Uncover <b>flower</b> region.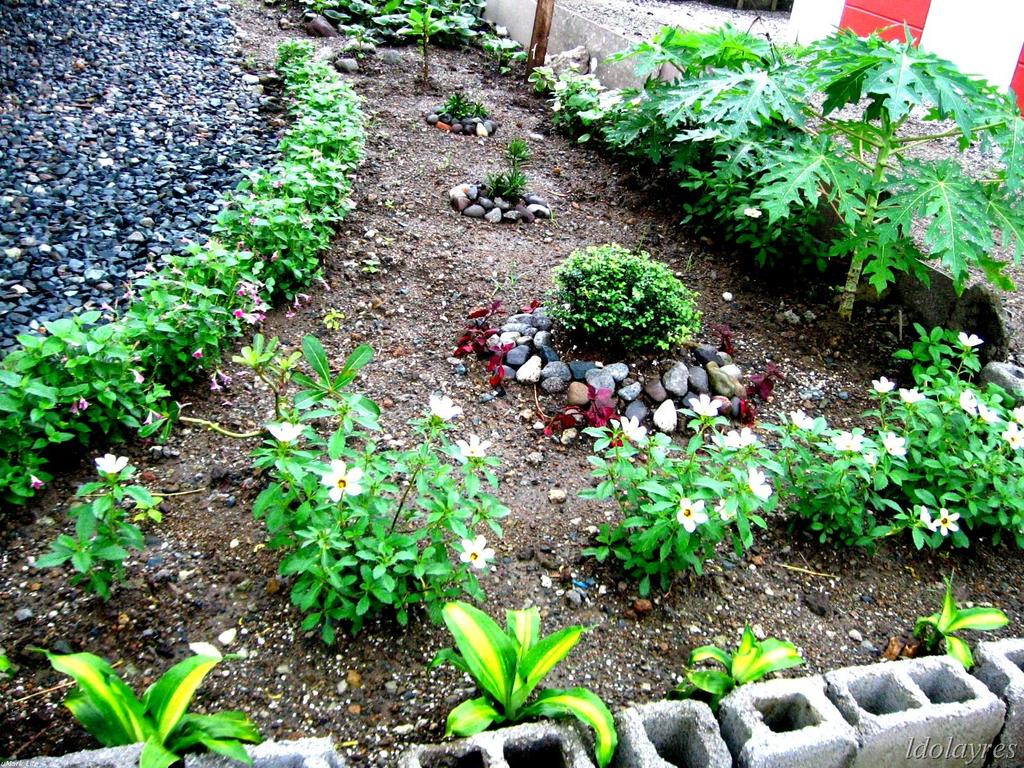
Uncovered: [x1=127, y1=367, x2=148, y2=388].
